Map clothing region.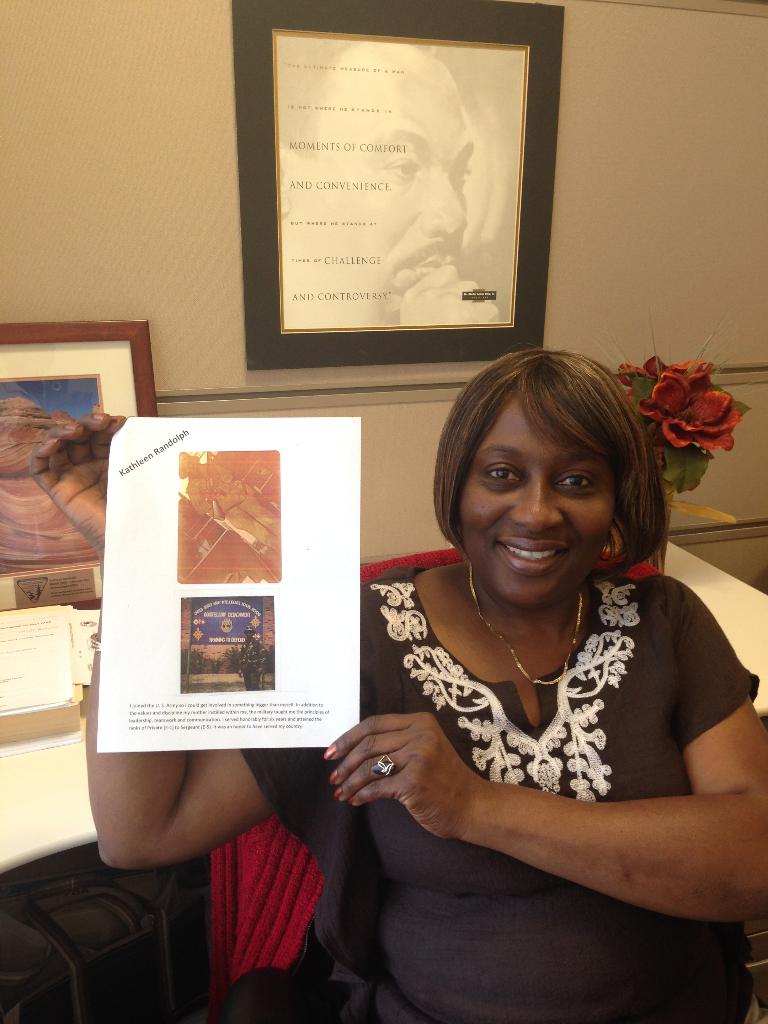
Mapped to 364 542 721 950.
